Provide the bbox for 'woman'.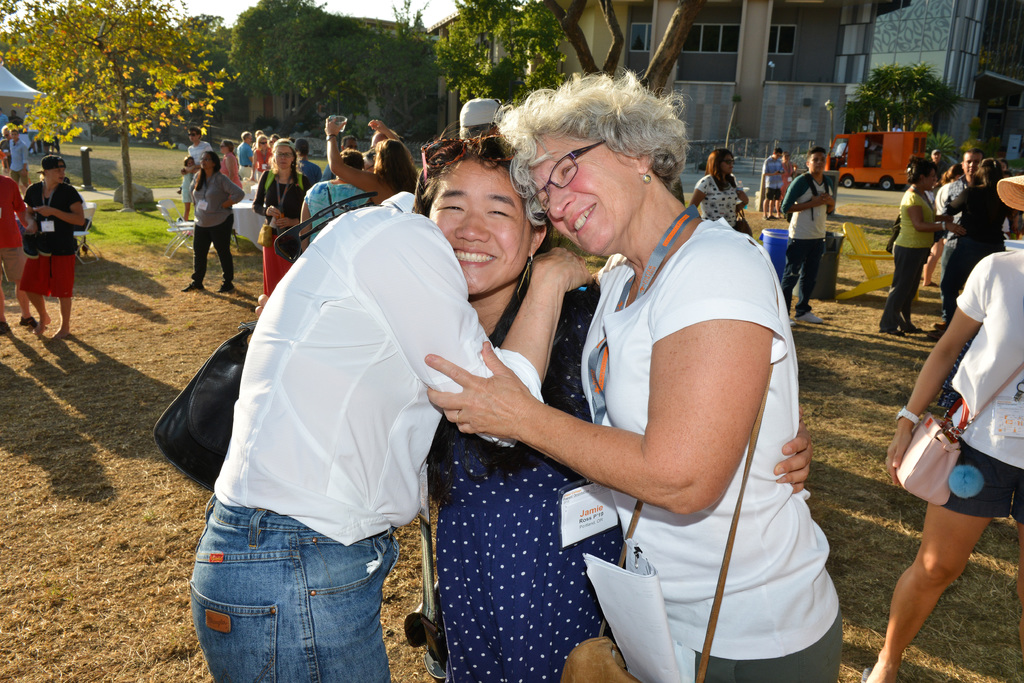
[251,134,306,291].
